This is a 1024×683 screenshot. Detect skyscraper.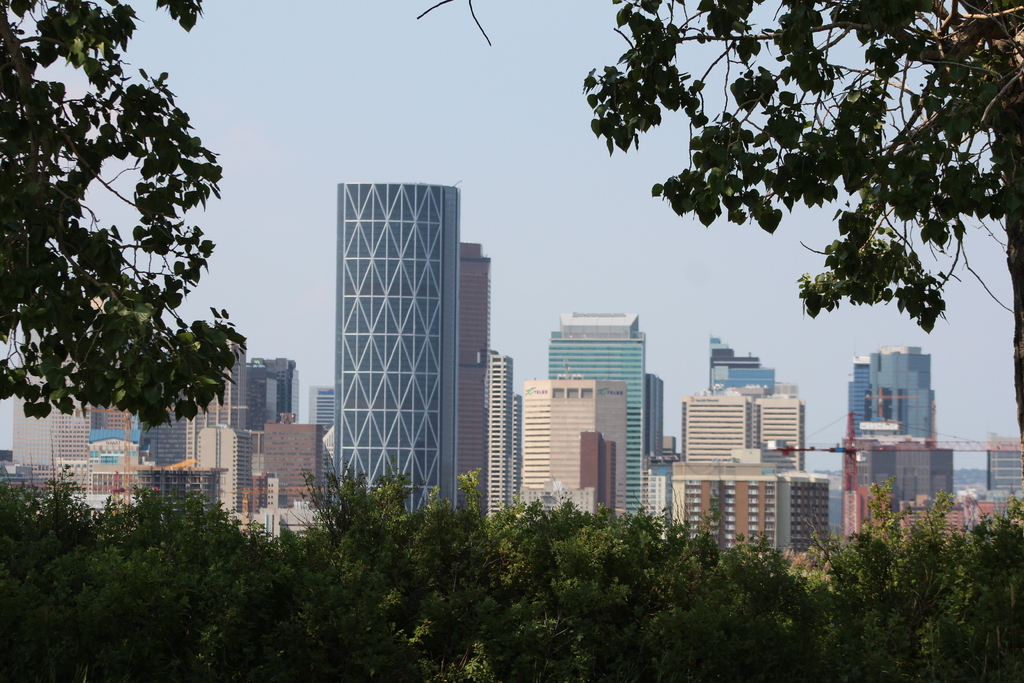
[x1=91, y1=394, x2=140, y2=498].
